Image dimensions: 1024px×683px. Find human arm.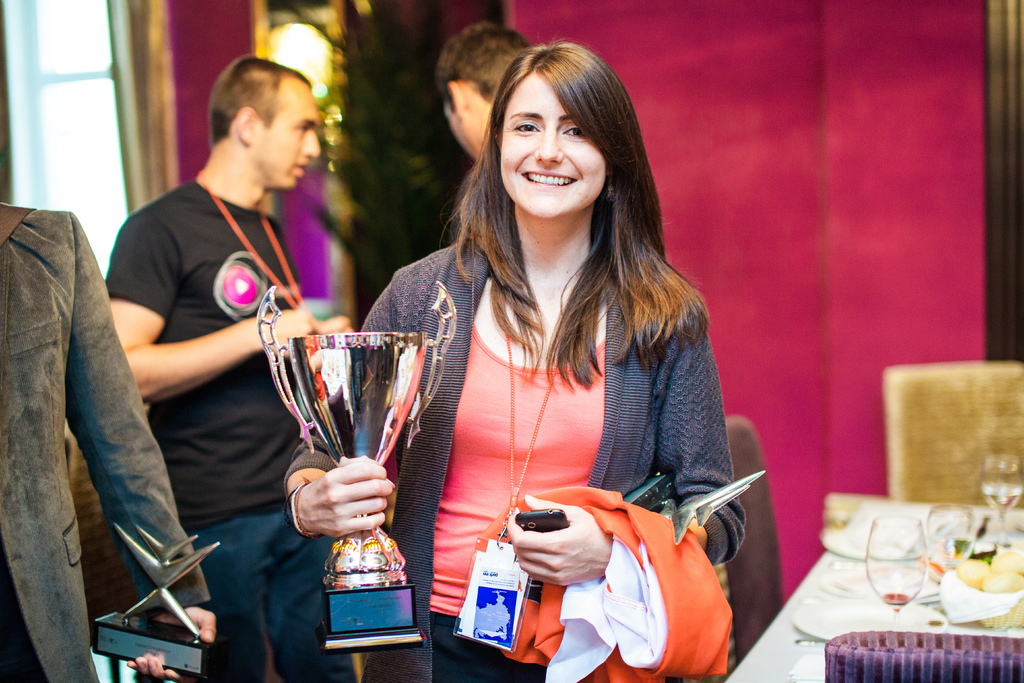
(x1=92, y1=200, x2=361, y2=411).
